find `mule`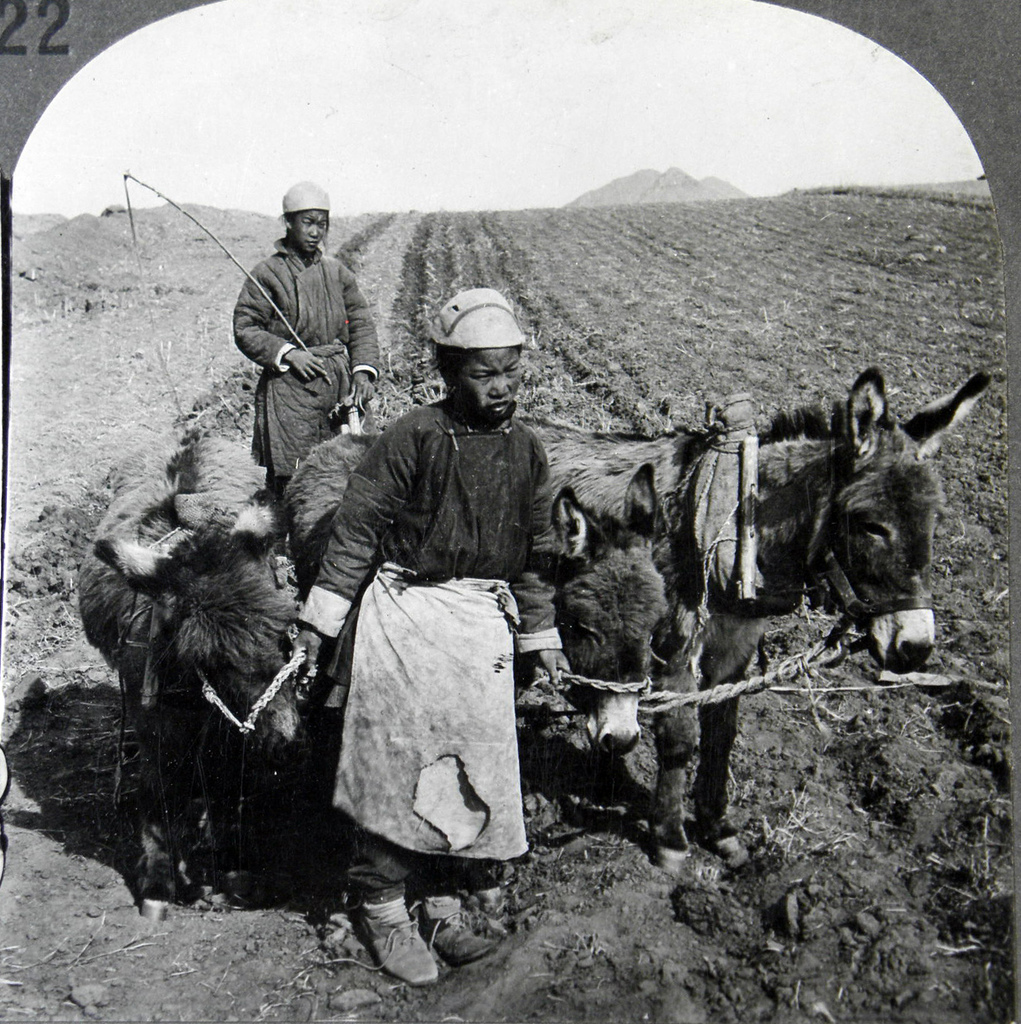
rect(511, 364, 993, 867)
